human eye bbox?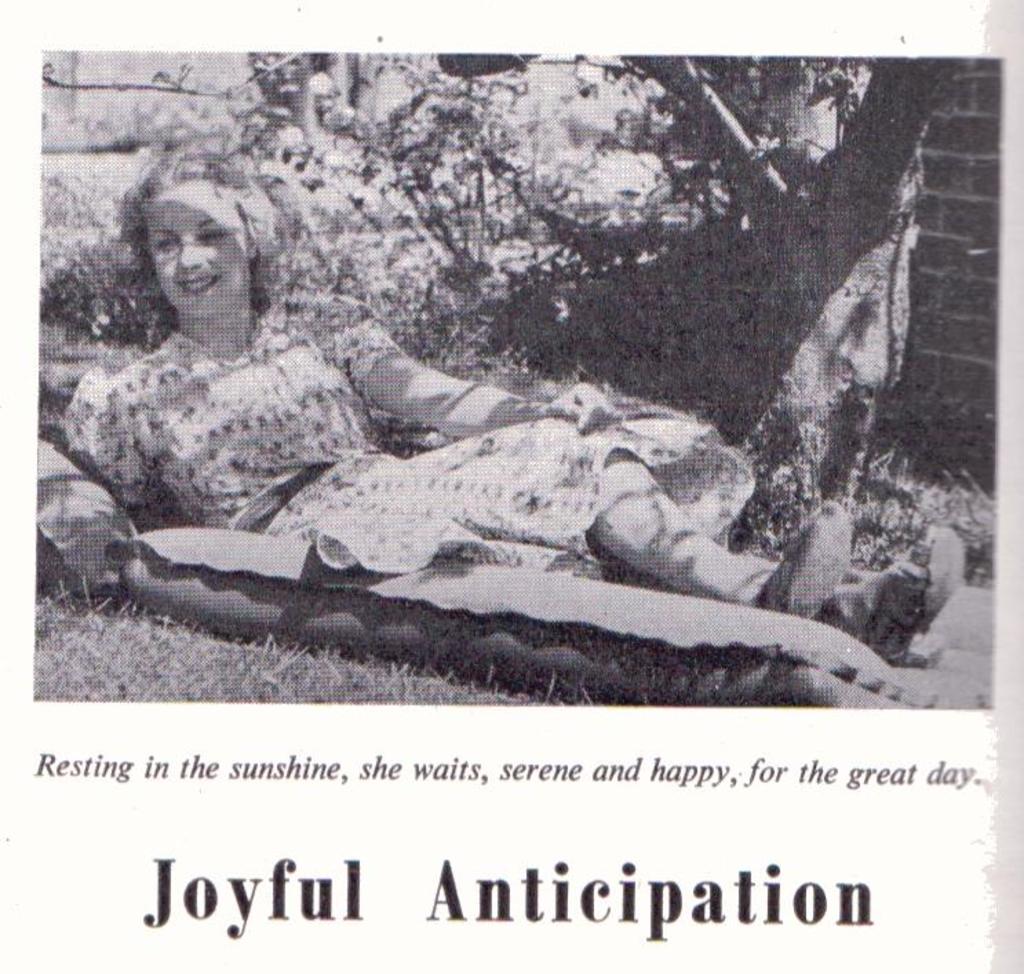
197/226/229/247
